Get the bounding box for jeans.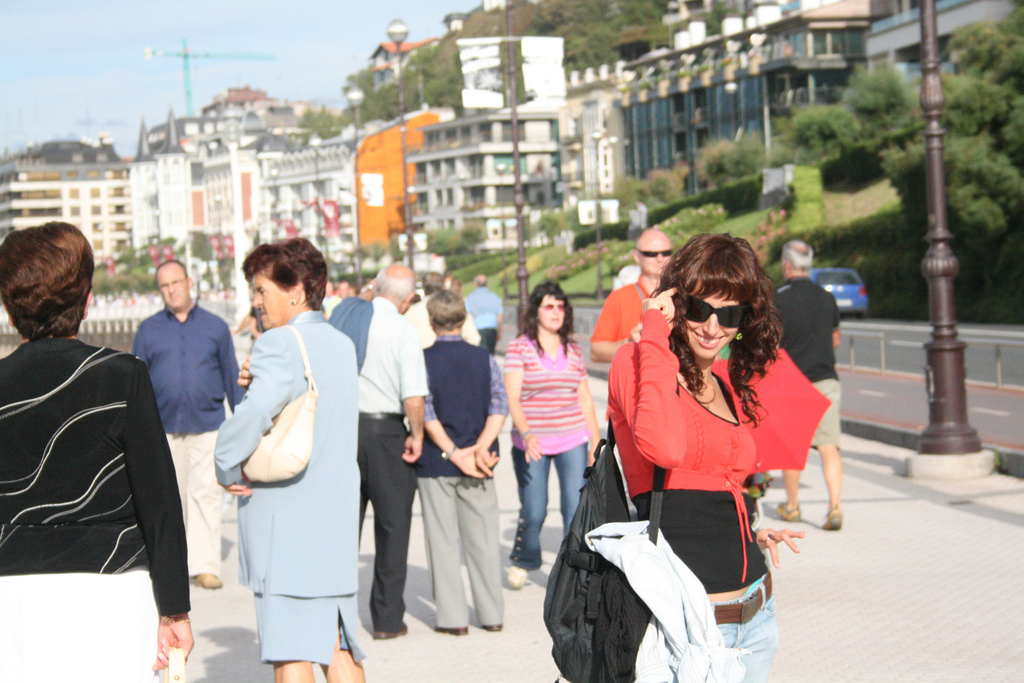
select_region(509, 443, 586, 575).
